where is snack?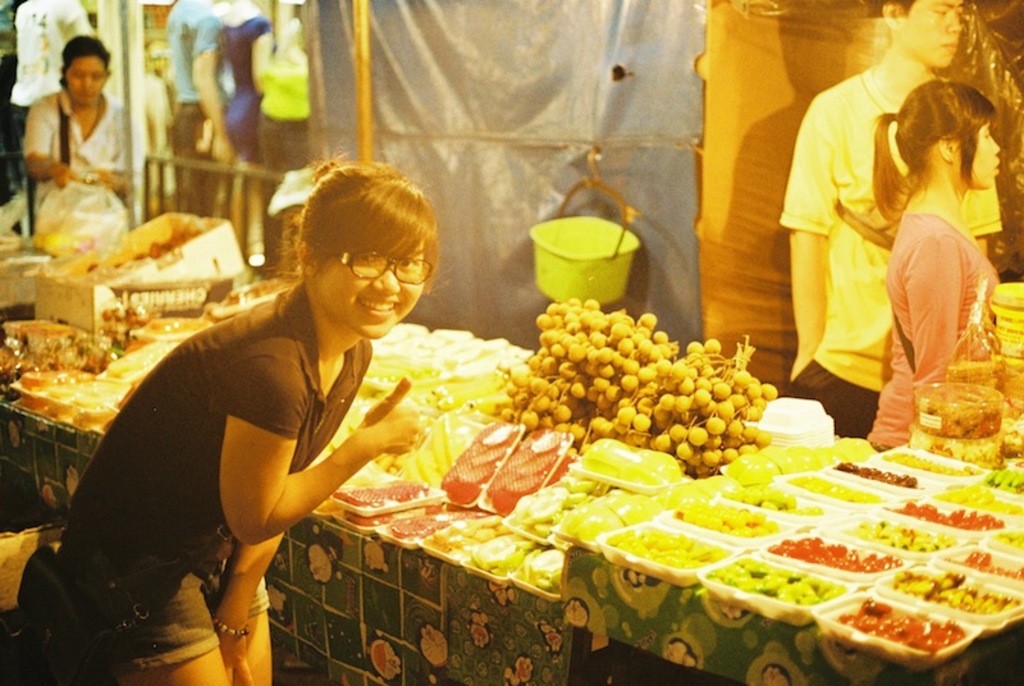
(left=914, top=378, right=1006, bottom=443).
